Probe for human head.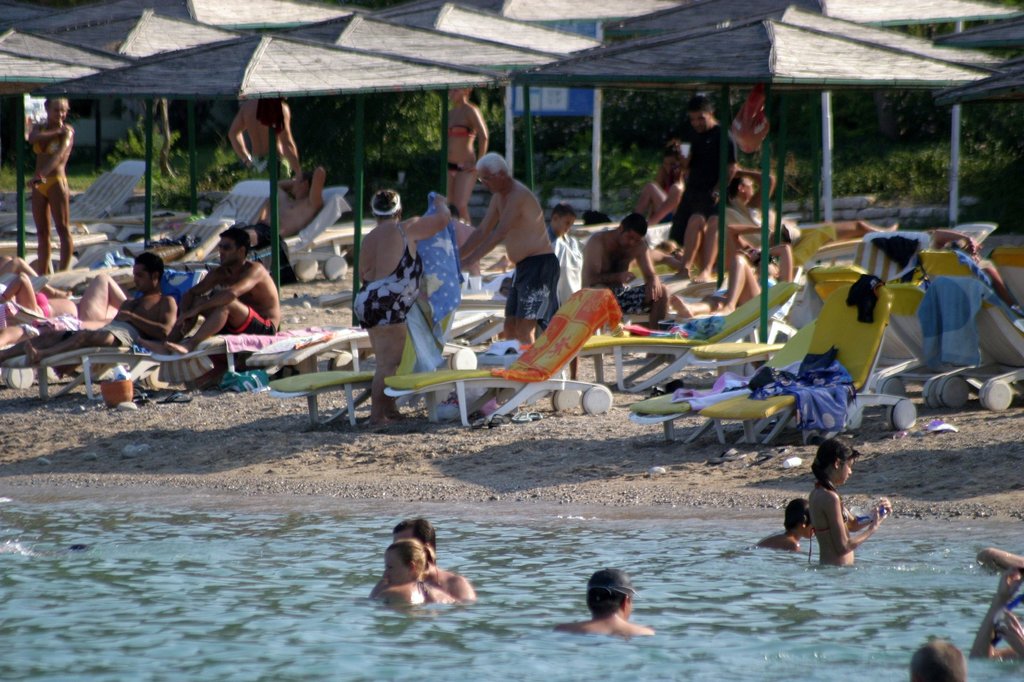
Probe result: (369,189,400,221).
